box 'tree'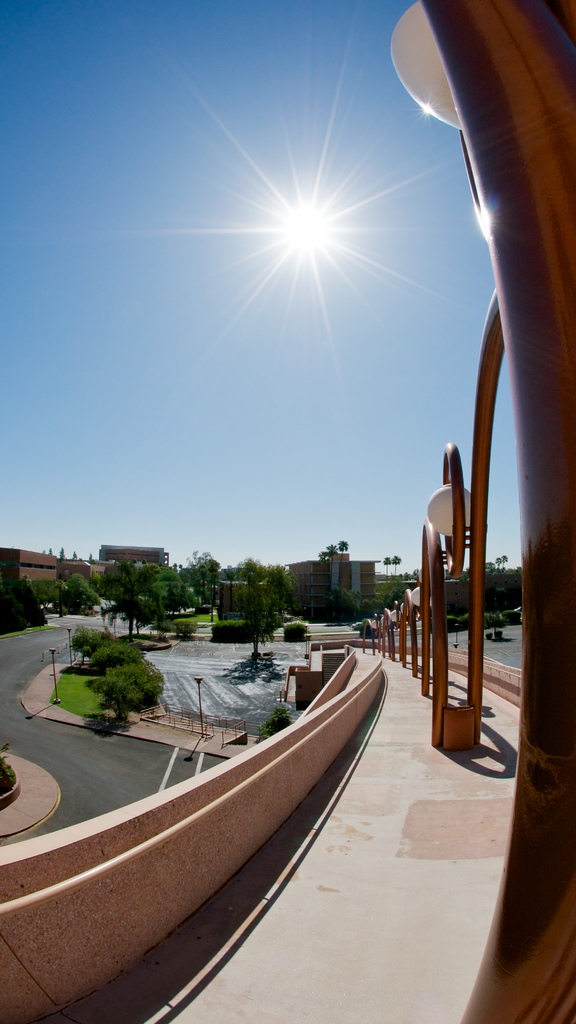
pyautogui.locateOnScreen(99, 556, 161, 635)
